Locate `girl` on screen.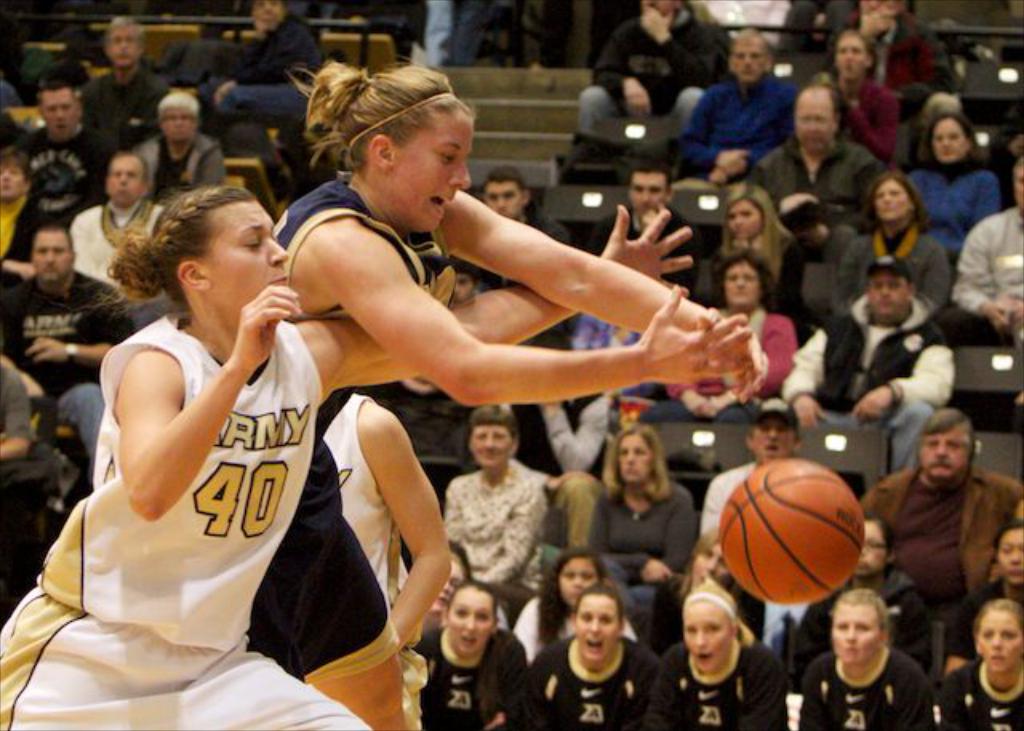
On screen at 426 576 531 729.
